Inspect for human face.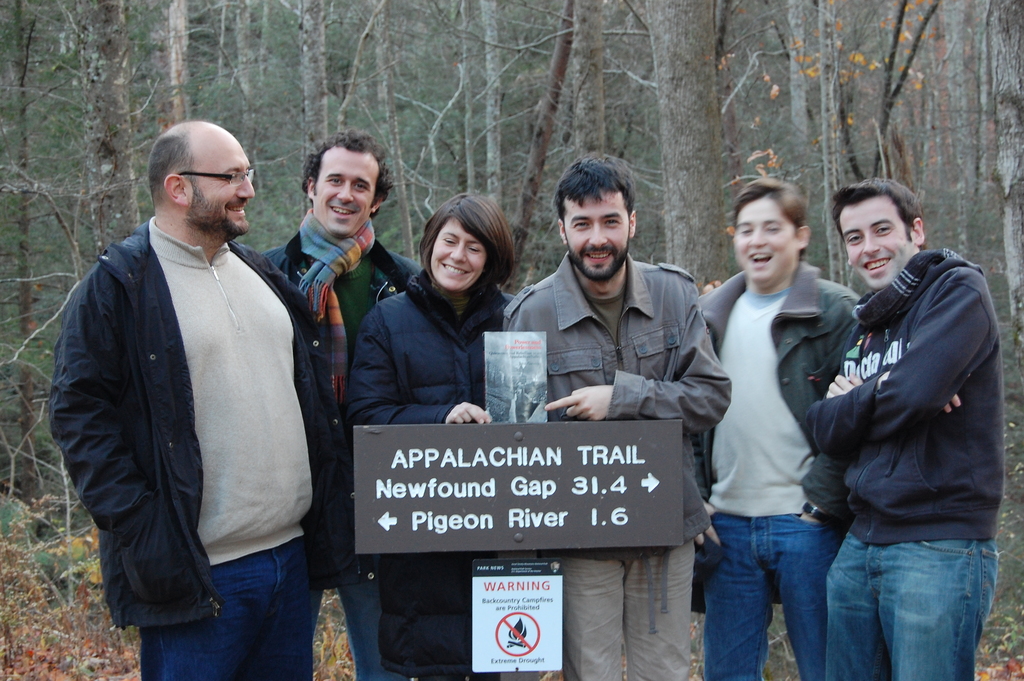
Inspection: (x1=431, y1=218, x2=491, y2=291).
